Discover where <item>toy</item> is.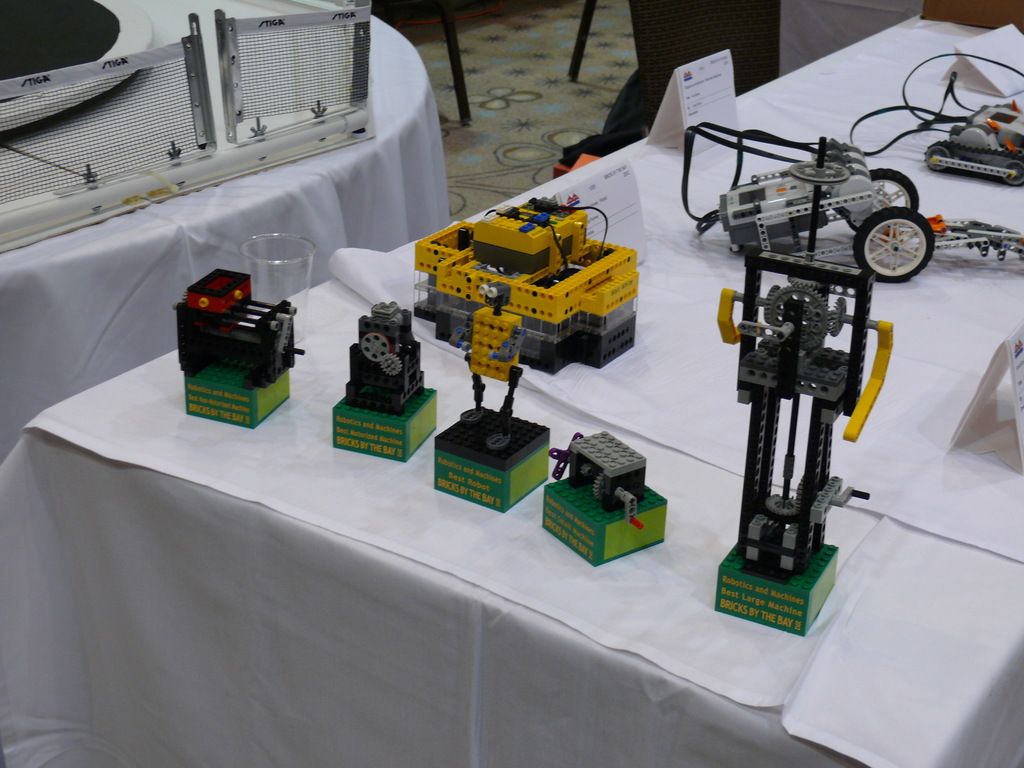
Discovered at <region>554, 428, 648, 532</region>.
